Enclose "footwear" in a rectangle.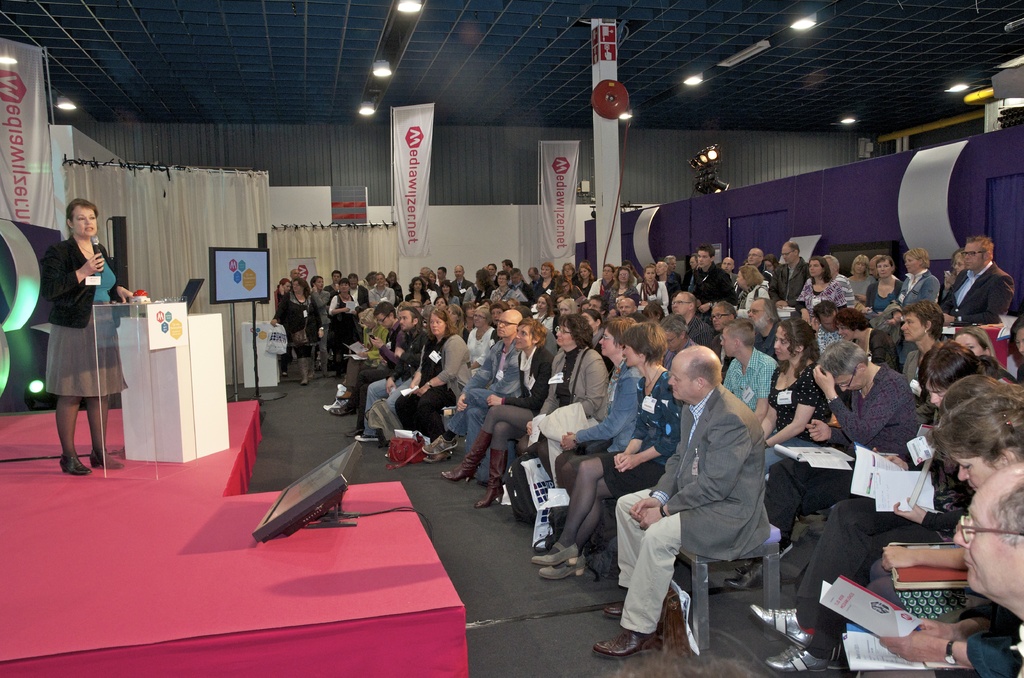
l=748, t=604, r=818, b=650.
